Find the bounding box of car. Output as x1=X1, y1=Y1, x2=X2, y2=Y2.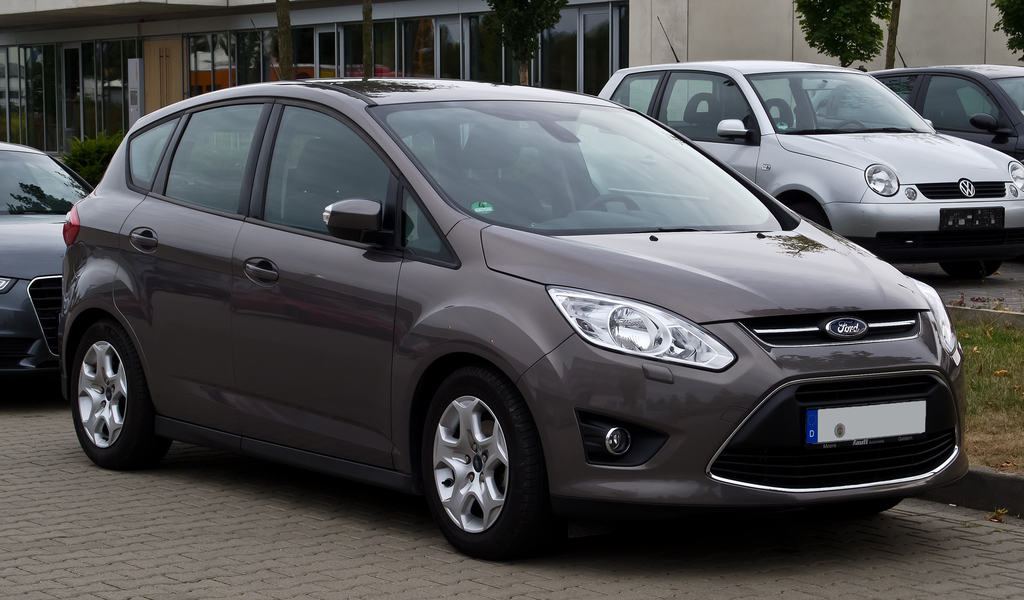
x1=877, y1=68, x2=1023, y2=161.
